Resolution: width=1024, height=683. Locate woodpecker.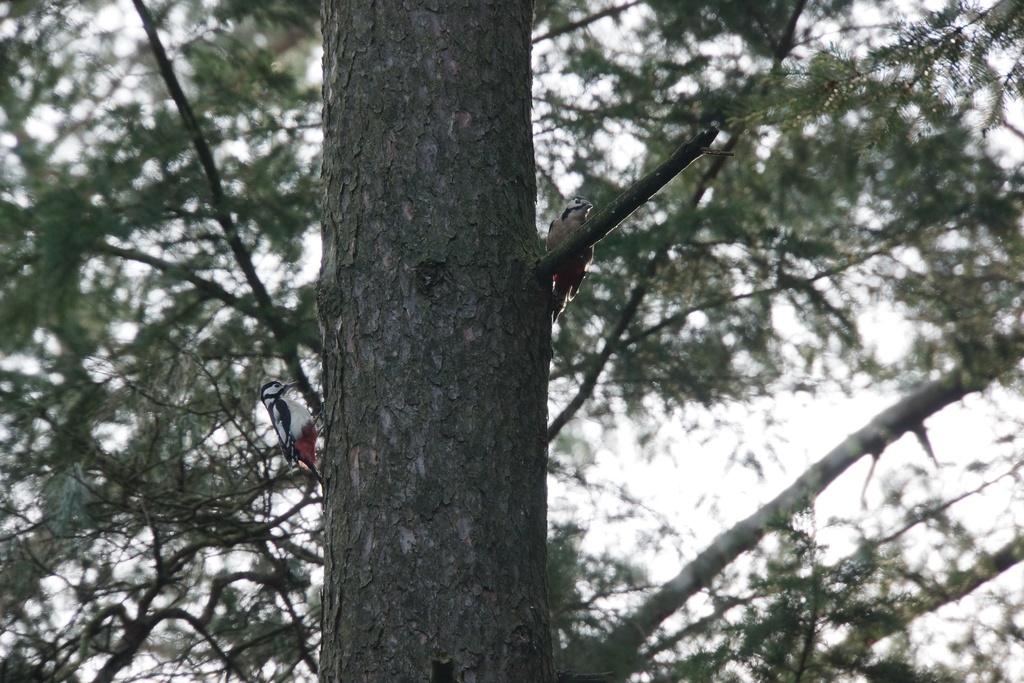
{"left": 262, "top": 379, "right": 323, "bottom": 482}.
